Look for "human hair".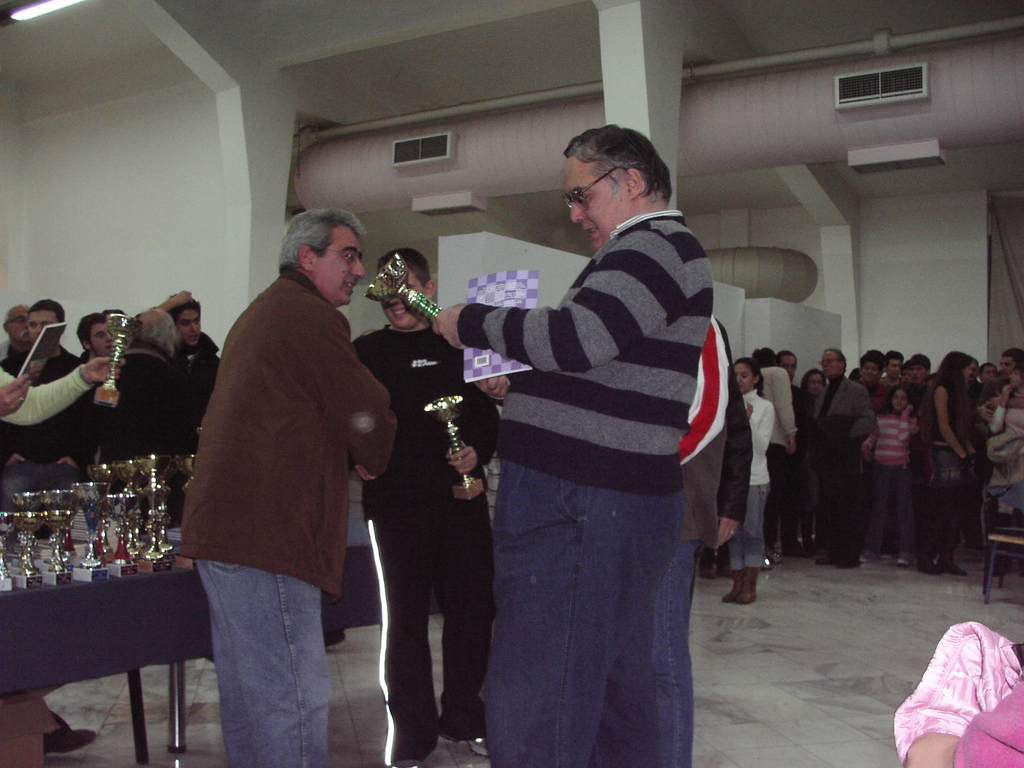
Found: <box>81,310,111,358</box>.
